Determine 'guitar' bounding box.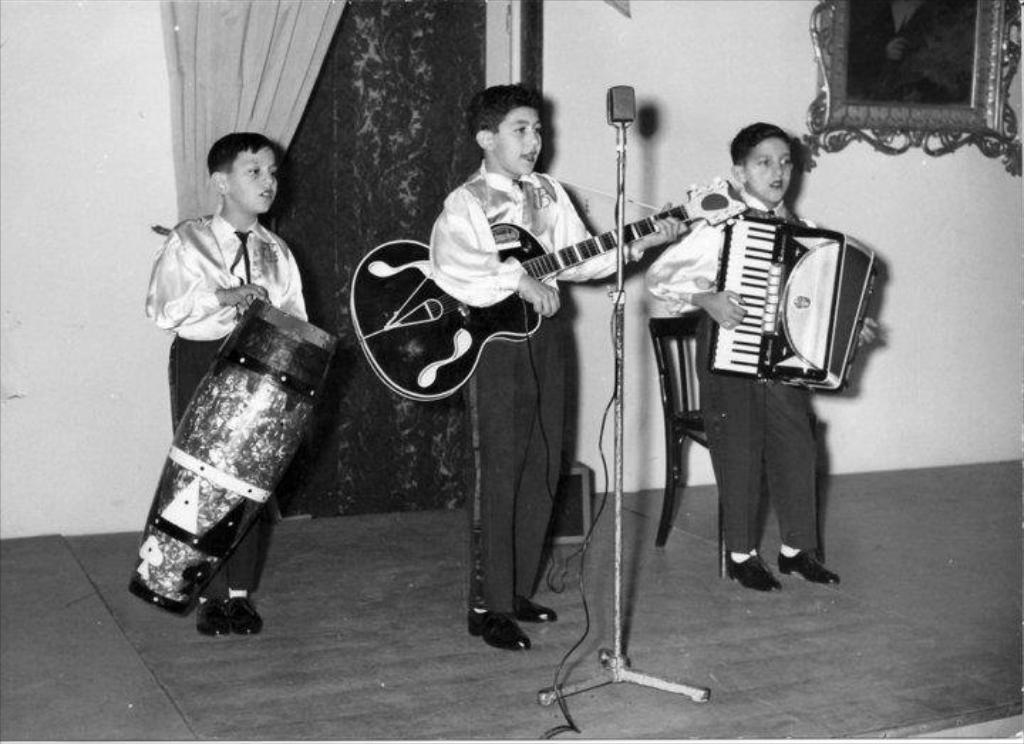
Determined: 377, 158, 791, 384.
